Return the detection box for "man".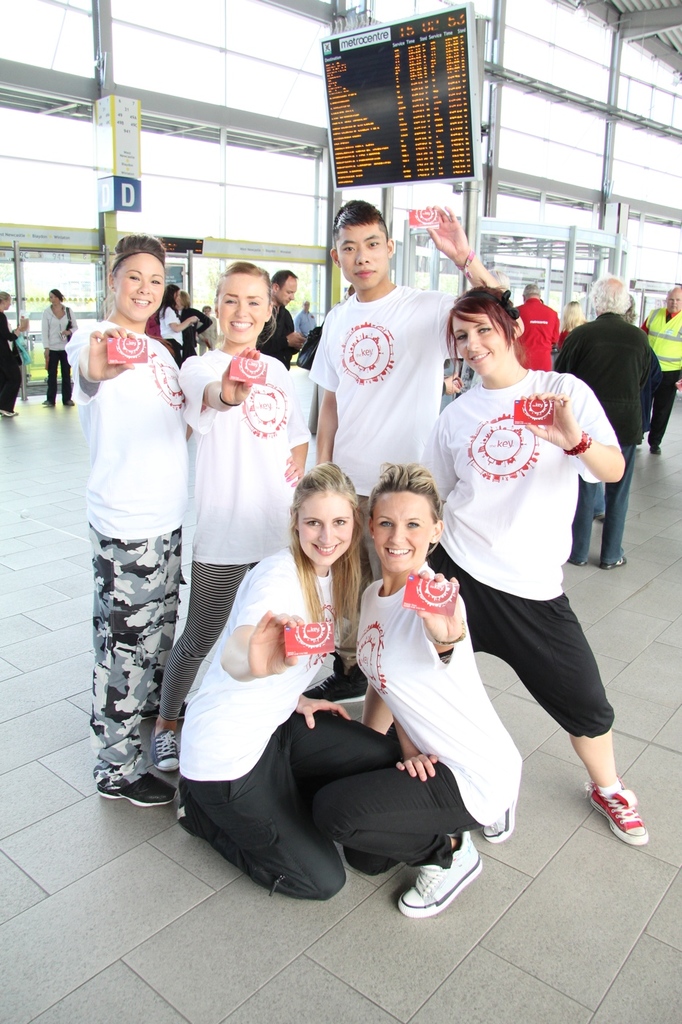
572 269 680 567.
